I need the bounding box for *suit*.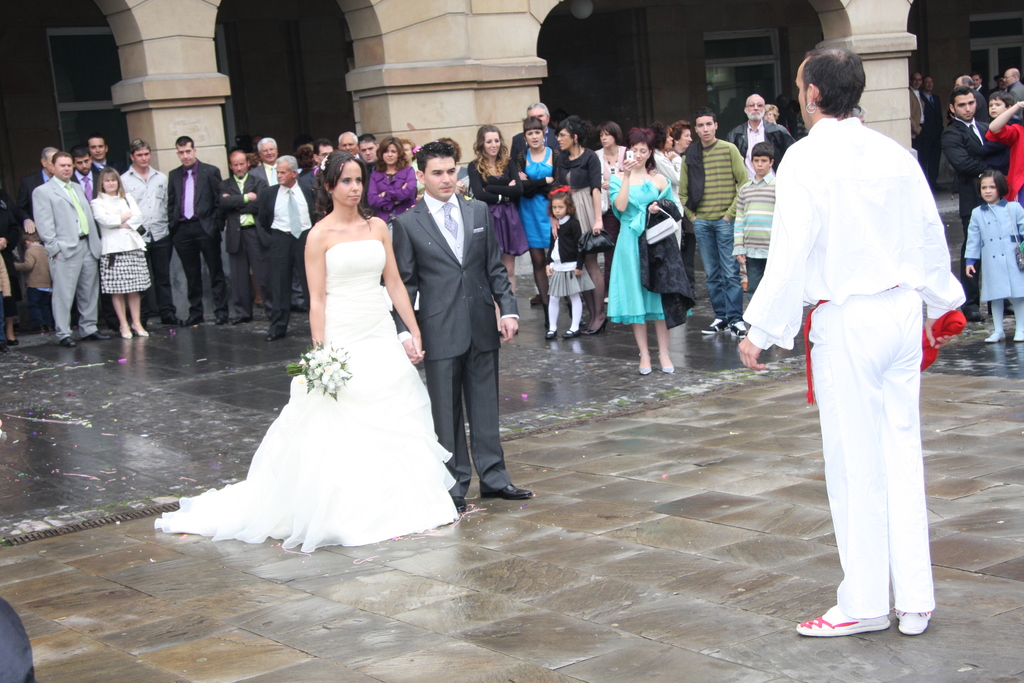
Here it is: <region>24, 167, 54, 215</region>.
